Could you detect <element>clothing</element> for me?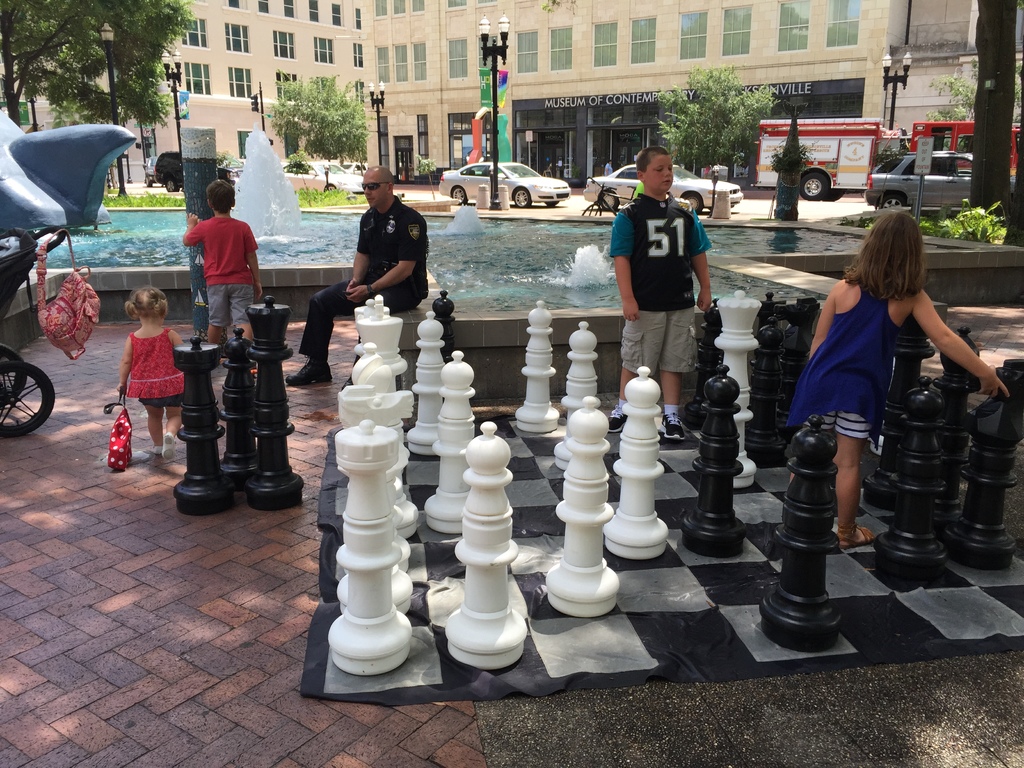
Detection result: [x1=301, y1=204, x2=425, y2=334].
